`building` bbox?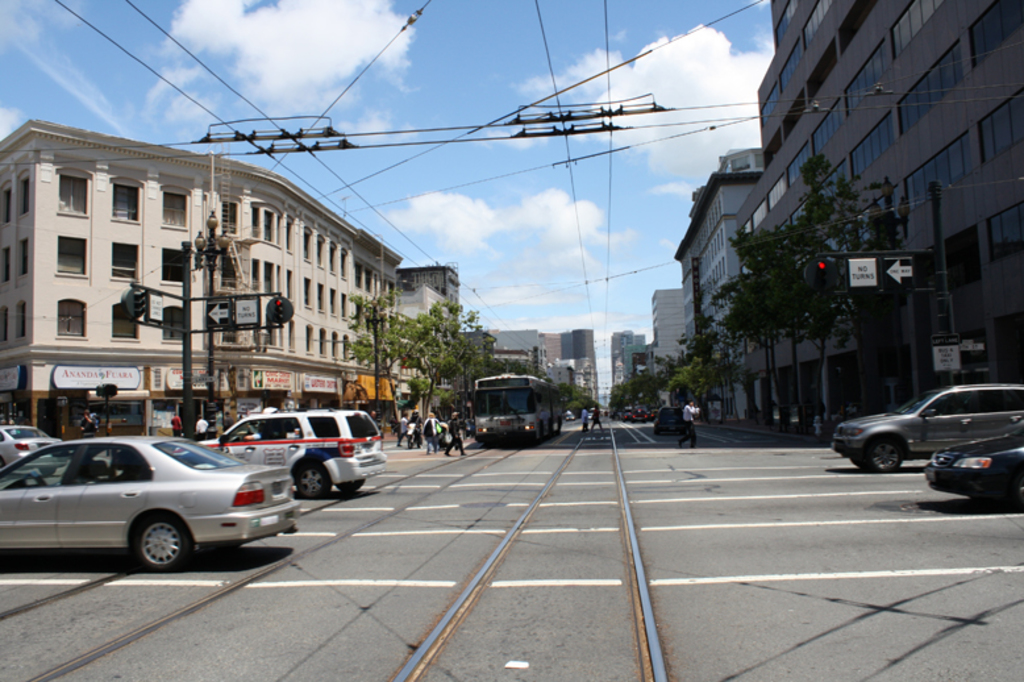
region(0, 124, 462, 442)
